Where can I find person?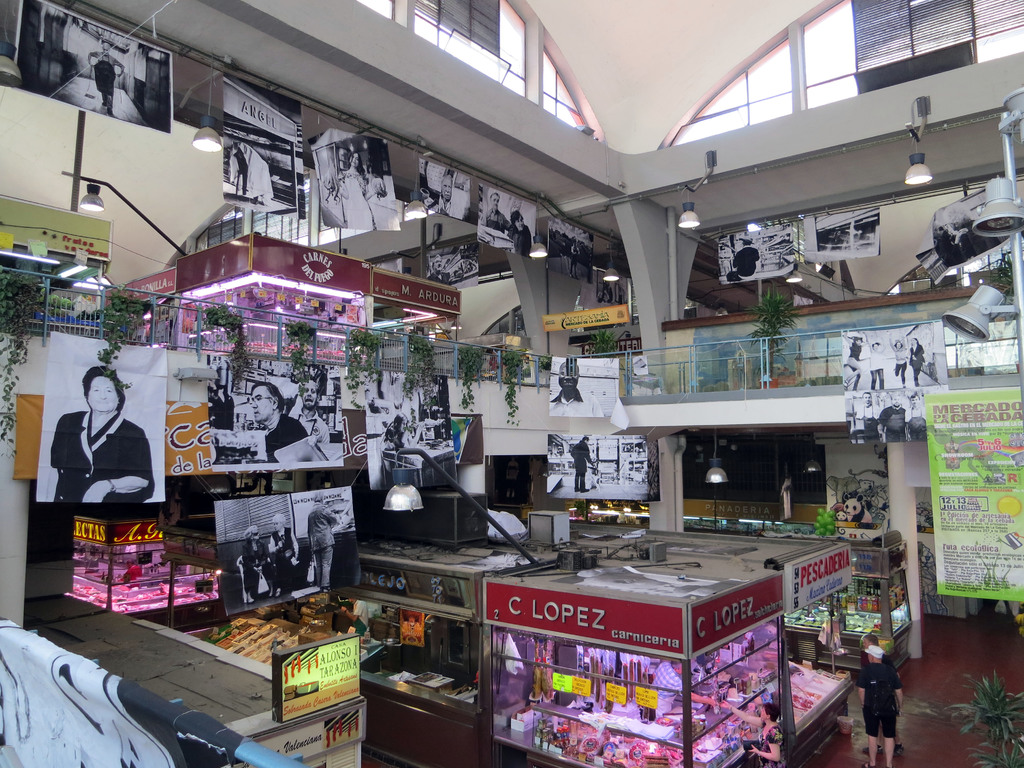
You can find it at bbox=[321, 143, 385, 231].
